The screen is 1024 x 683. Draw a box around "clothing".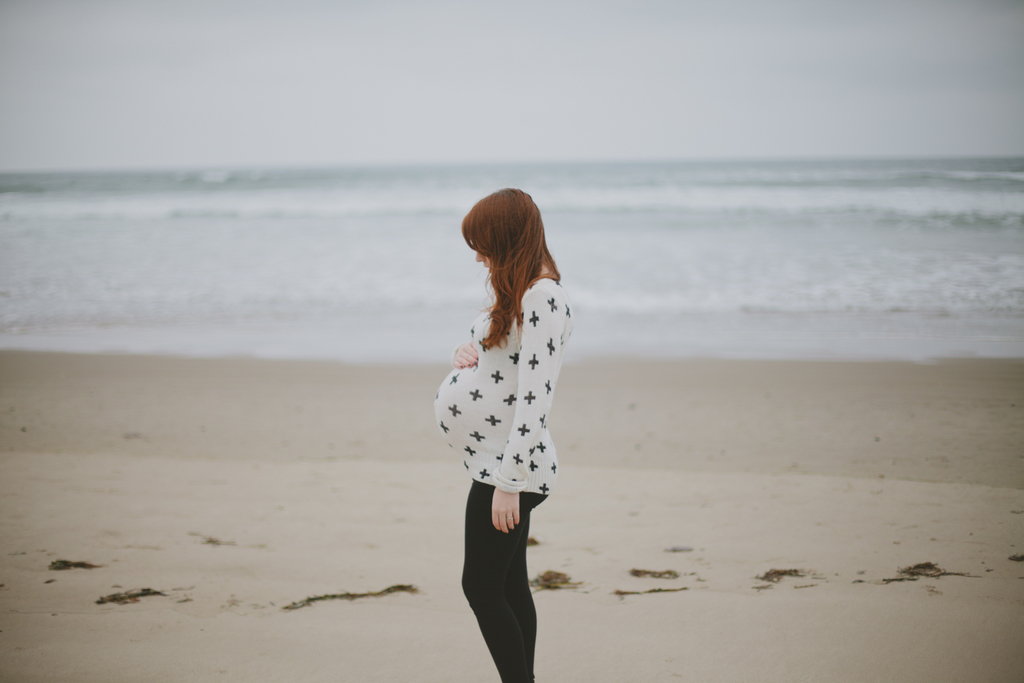
detection(429, 278, 575, 682).
